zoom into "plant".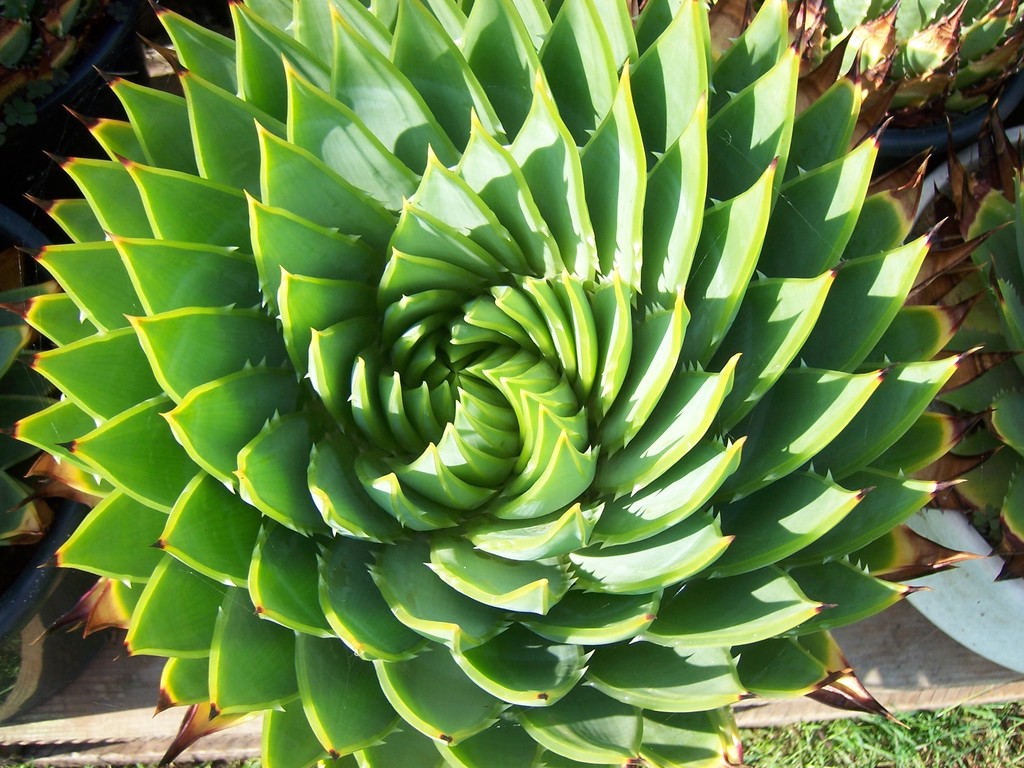
Zoom target: 3, 0, 1015, 767.
